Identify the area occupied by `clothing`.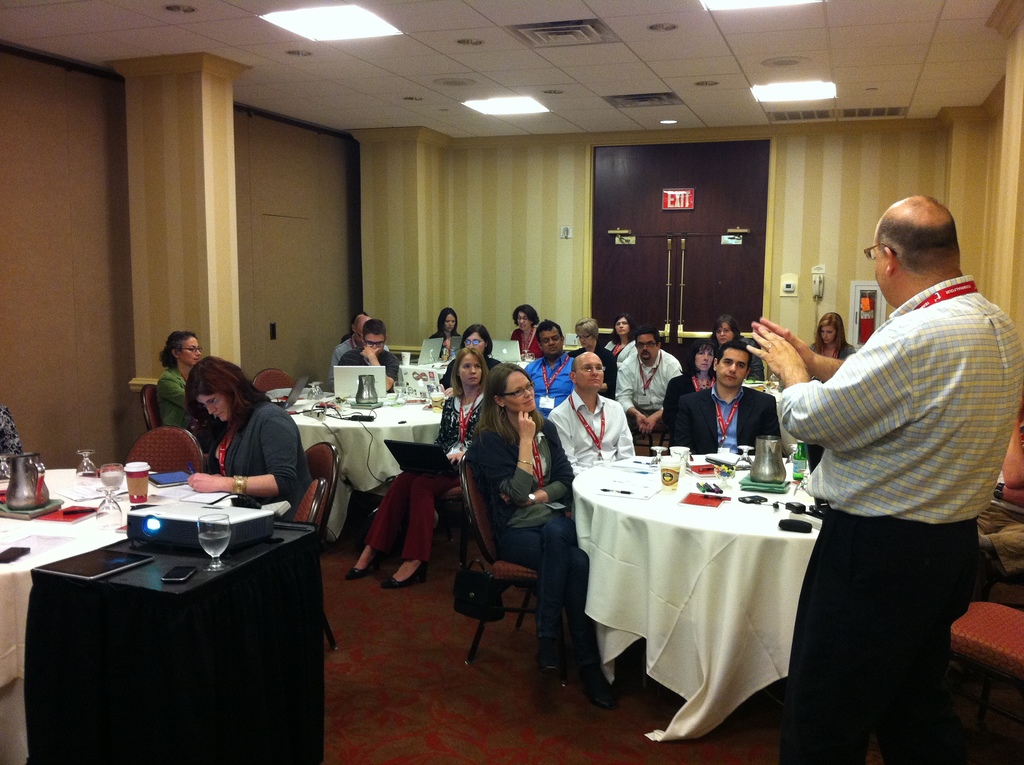
Area: region(340, 346, 399, 375).
